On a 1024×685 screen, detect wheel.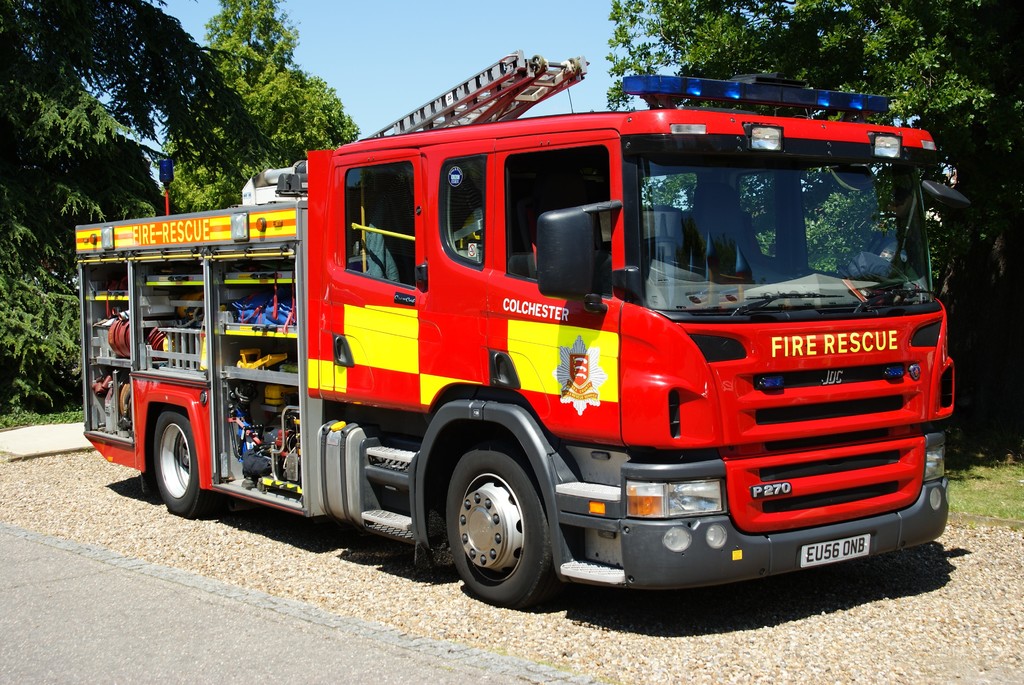
bbox=[644, 237, 679, 265].
